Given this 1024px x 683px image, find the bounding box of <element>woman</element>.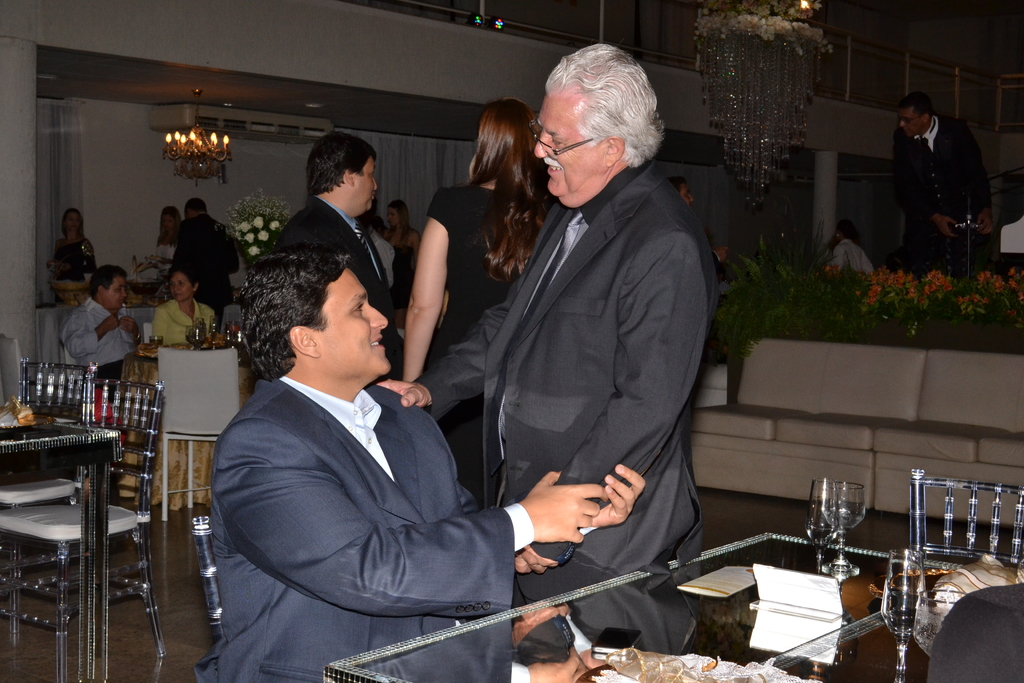
[left=411, top=101, right=562, bottom=382].
